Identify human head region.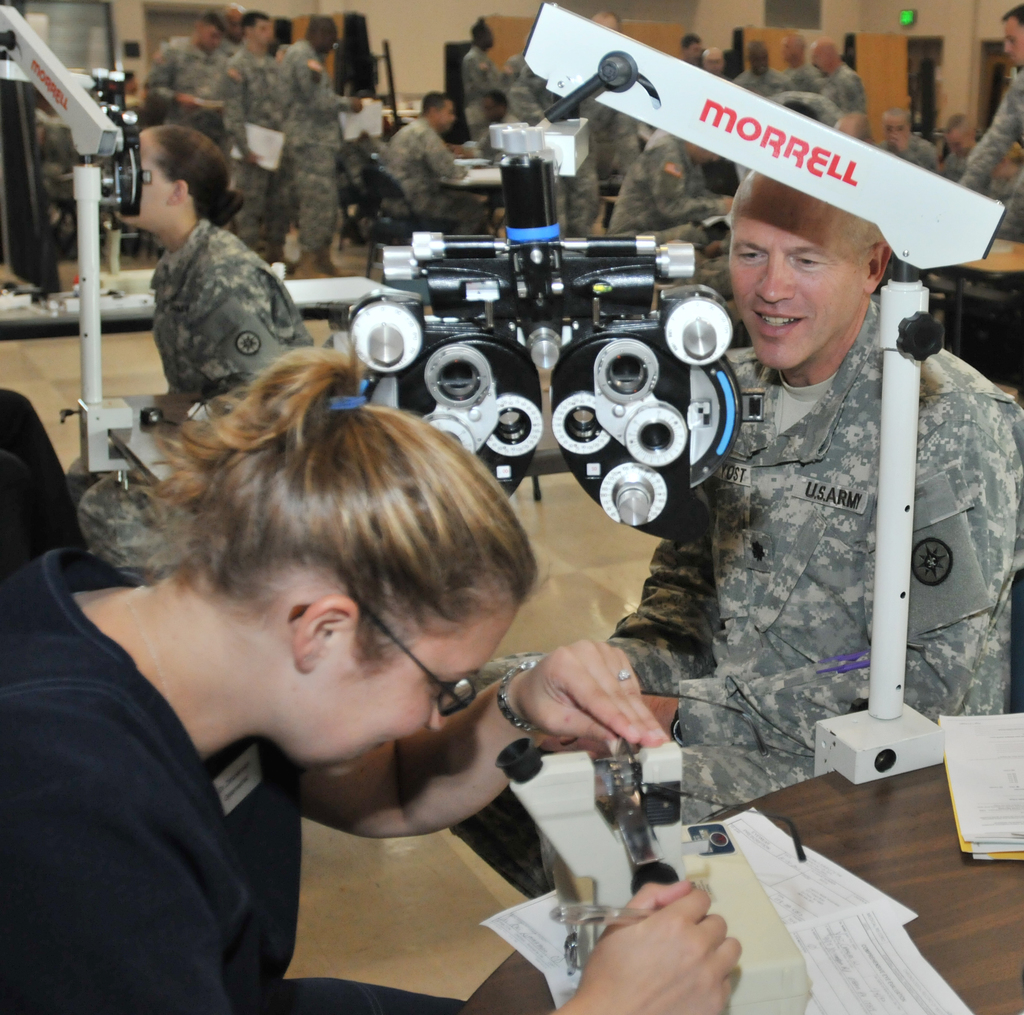
Region: 420/91/460/134.
